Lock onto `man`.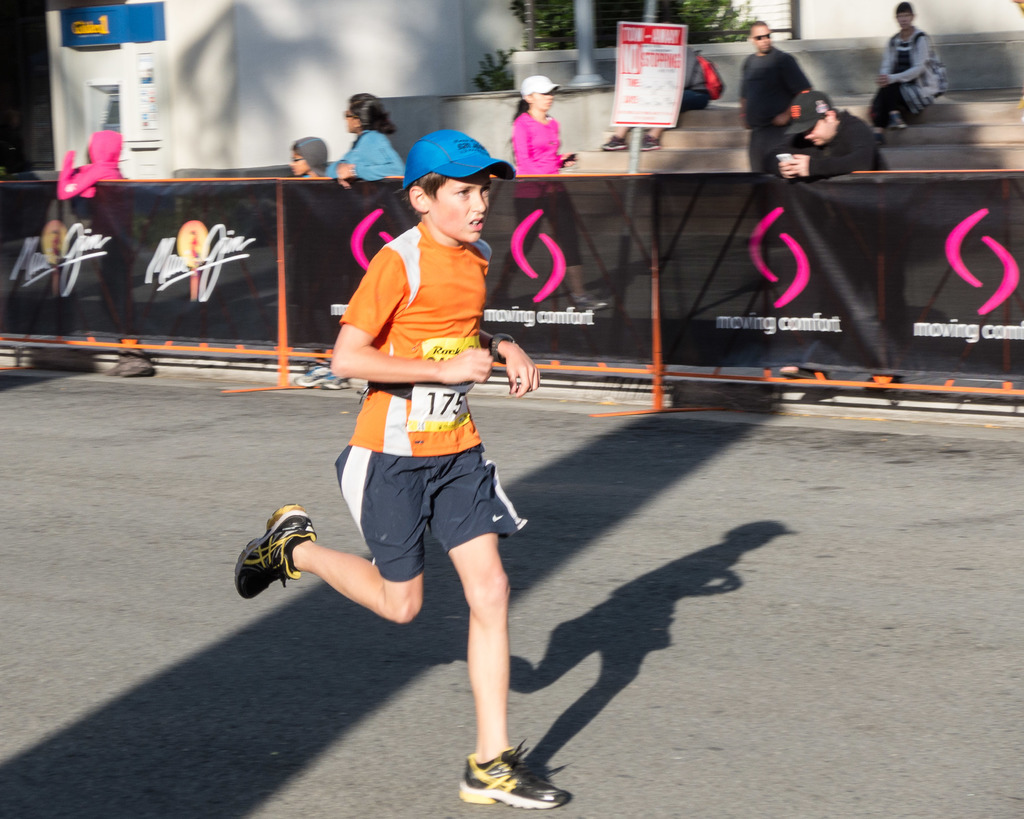
Locked: <region>867, 0, 950, 137</region>.
